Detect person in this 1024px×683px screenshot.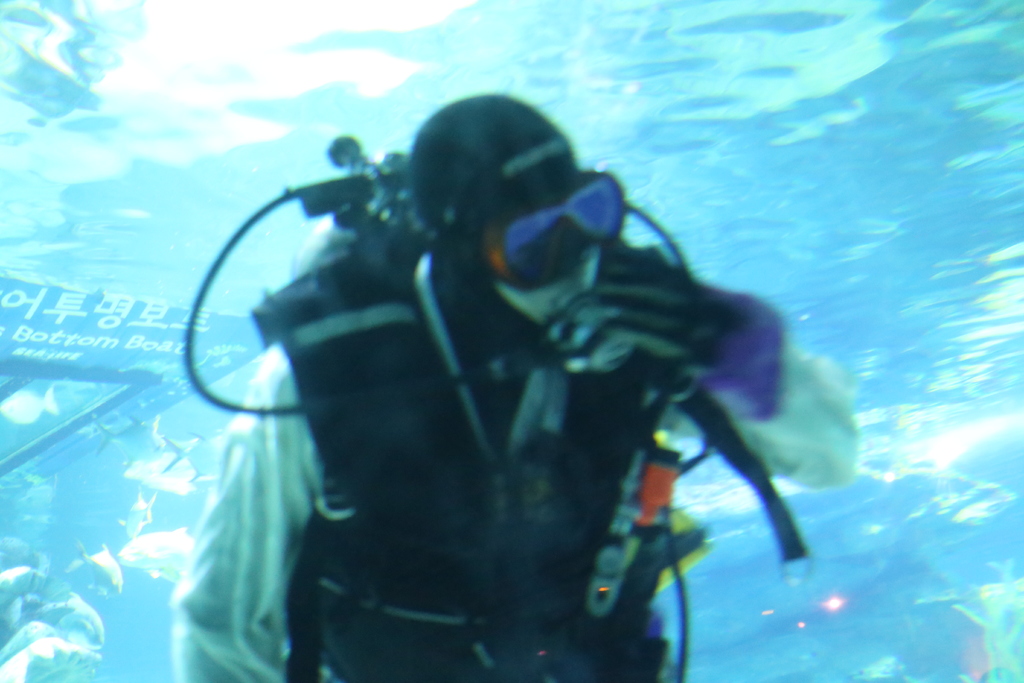
Detection: box(185, 50, 814, 682).
